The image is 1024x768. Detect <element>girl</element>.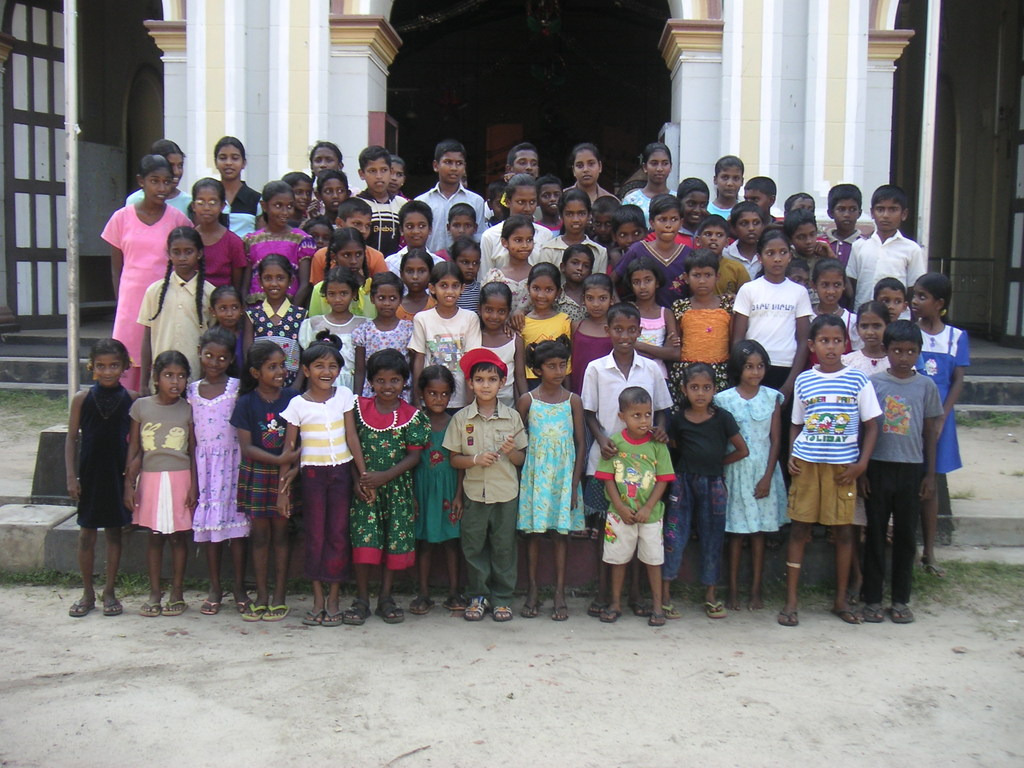
Detection: box(278, 329, 373, 626).
